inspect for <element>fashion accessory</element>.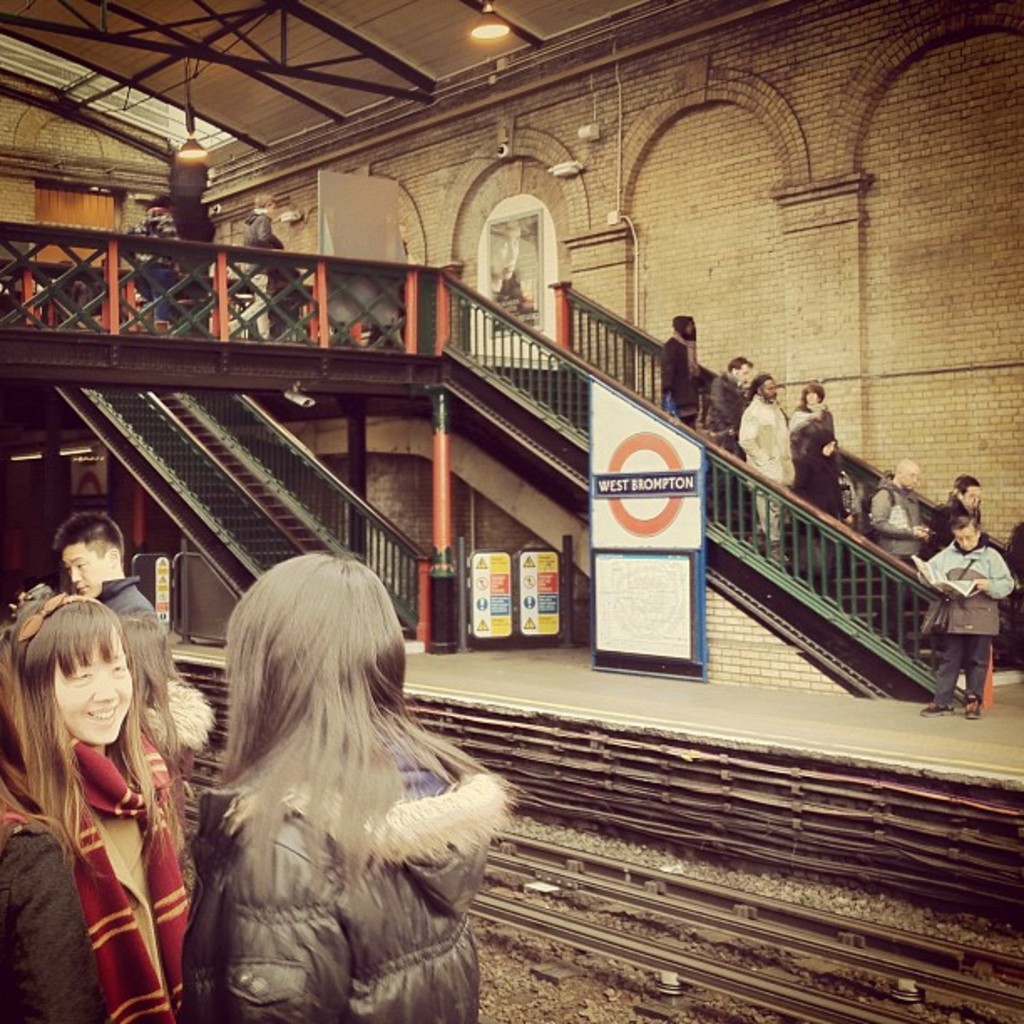
Inspection: select_region(917, 540, 989, 636).
